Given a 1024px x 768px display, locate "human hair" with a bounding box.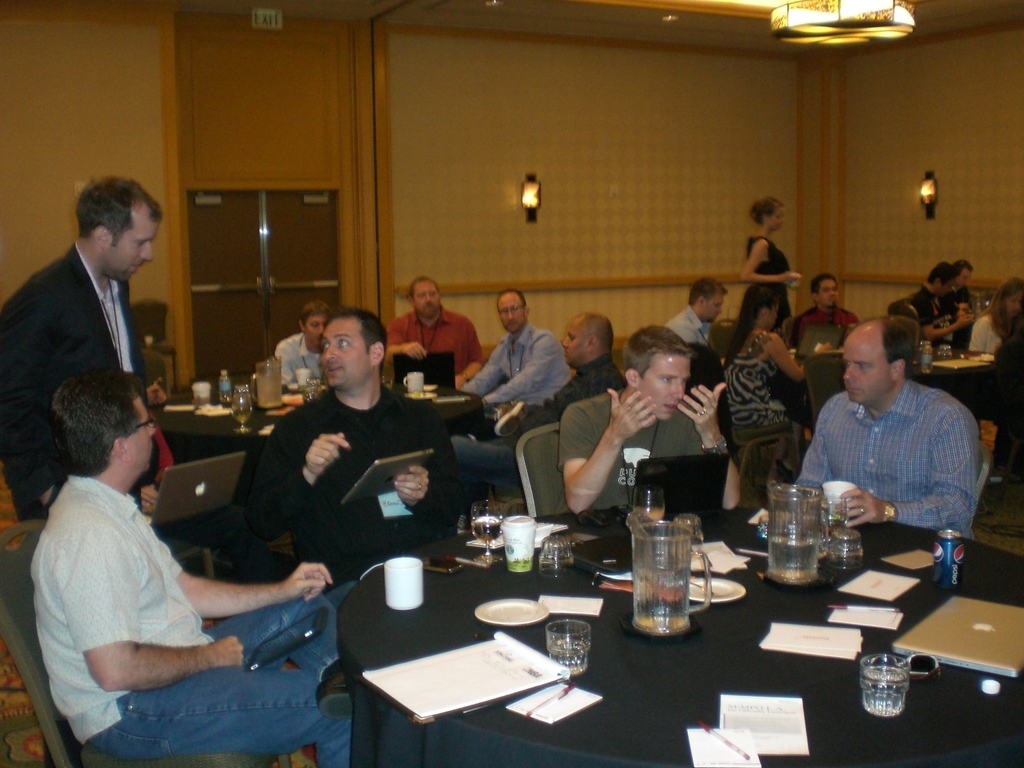
Located: box(928, 262, 957, 289).
